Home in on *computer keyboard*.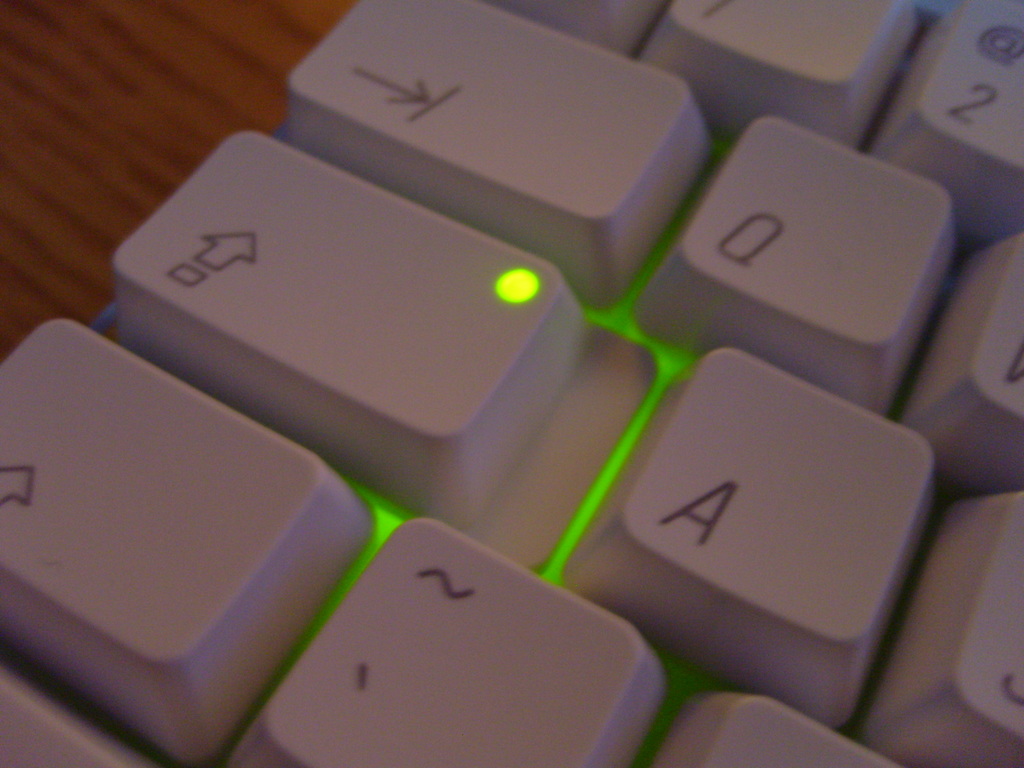
Homed in at (0,0,1023,767).
